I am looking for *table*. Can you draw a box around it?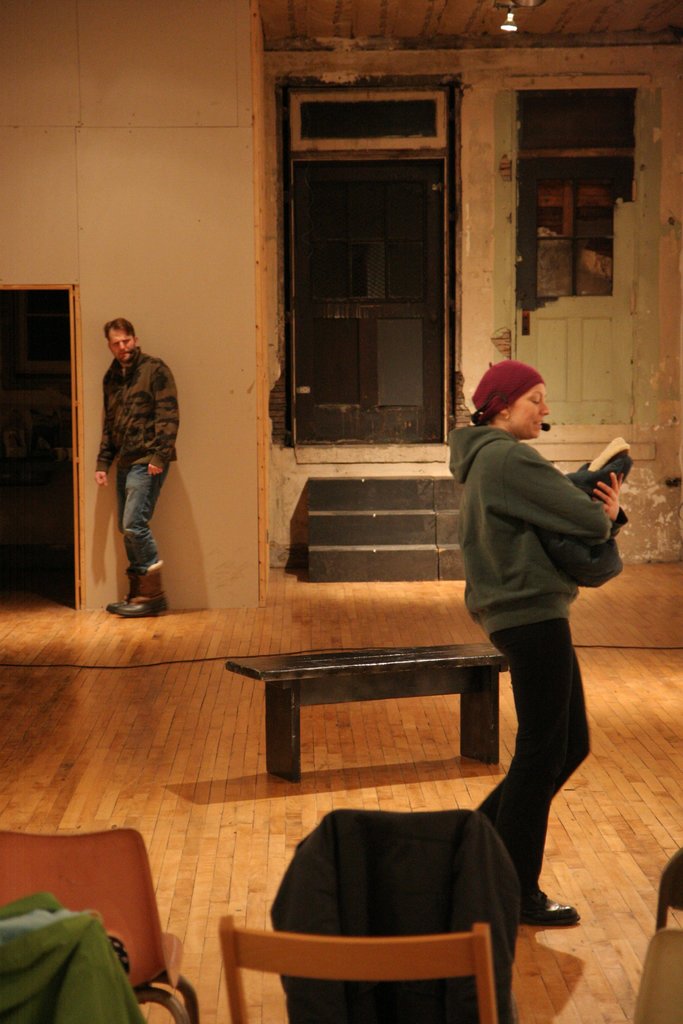
Sure, the bounding box is rect(228, 637, 498, 778).
